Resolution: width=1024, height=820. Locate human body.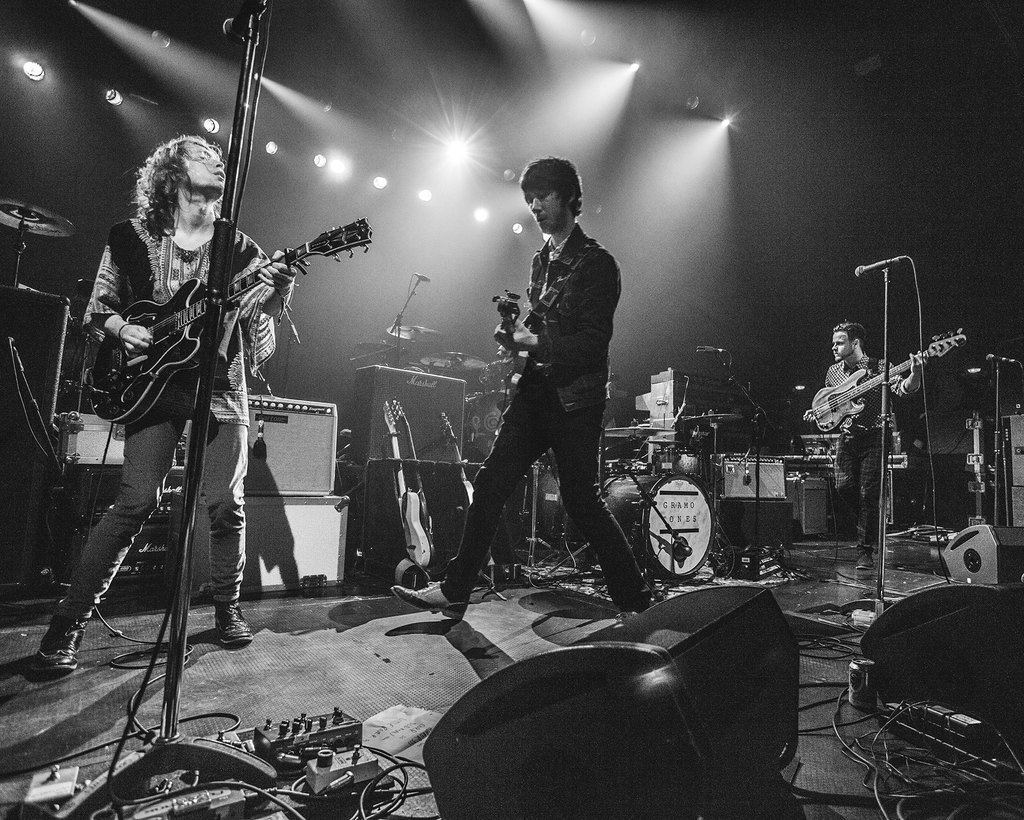
l=61, t=111, r=293, b=693.
